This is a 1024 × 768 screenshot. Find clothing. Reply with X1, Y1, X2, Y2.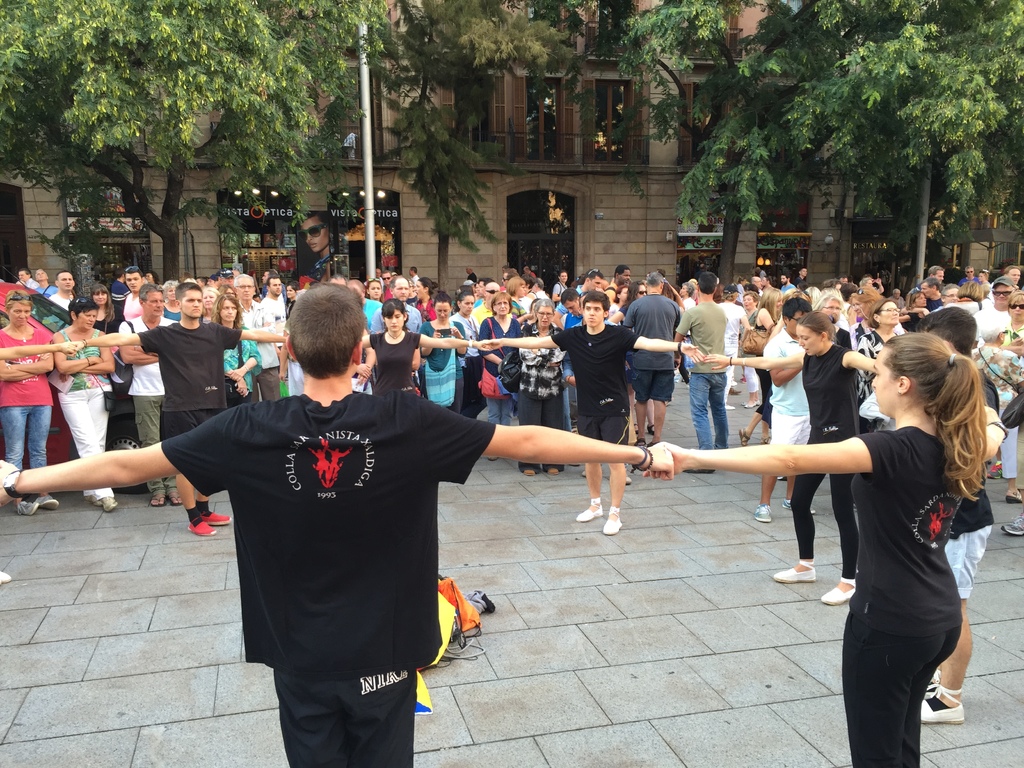
713, 300, 745, 394.
